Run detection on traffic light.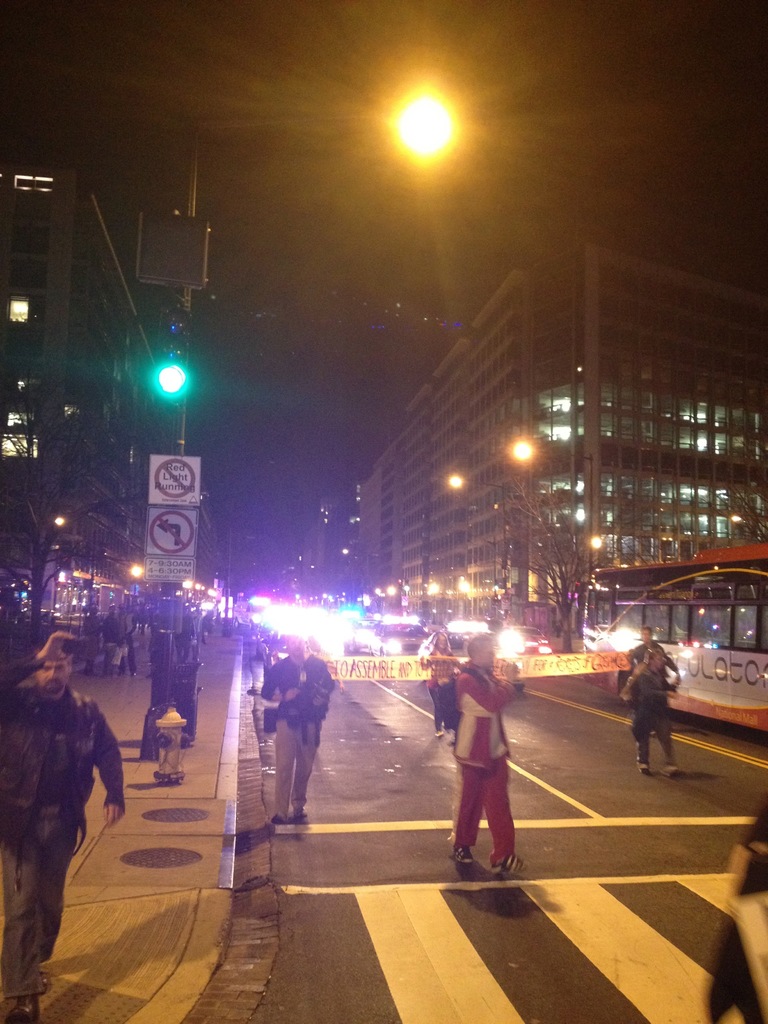
Result: left=152, top=302, right=197, bottom=405.
